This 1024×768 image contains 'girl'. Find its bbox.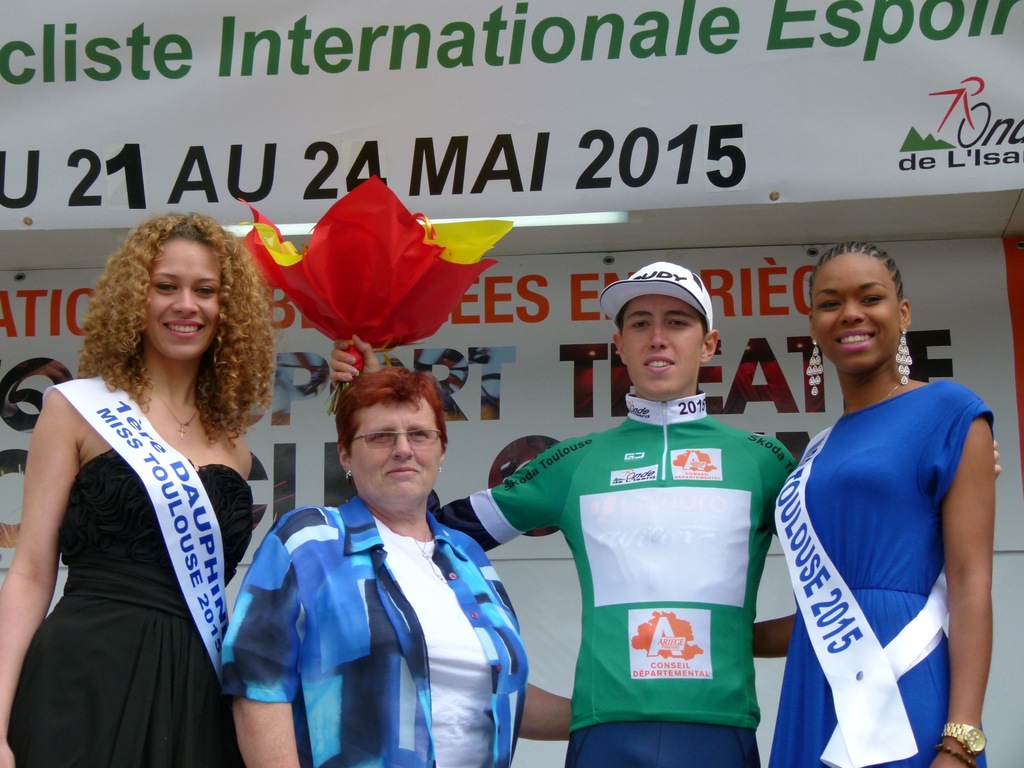
bbox=[751, 243, 995, 767].
